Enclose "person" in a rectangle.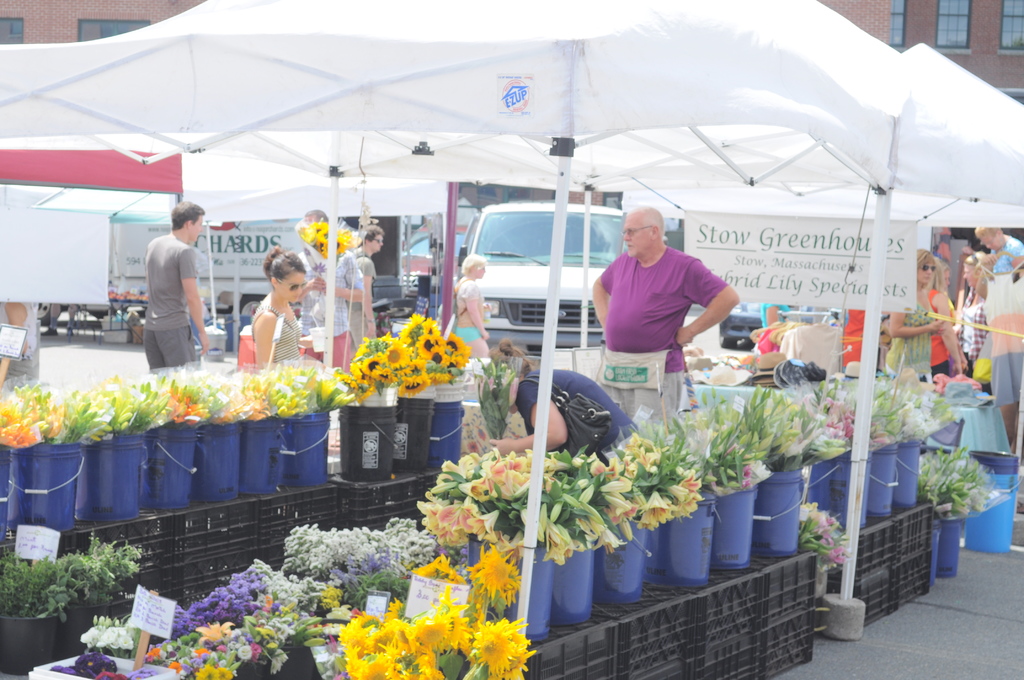
(888,253,960,382).
